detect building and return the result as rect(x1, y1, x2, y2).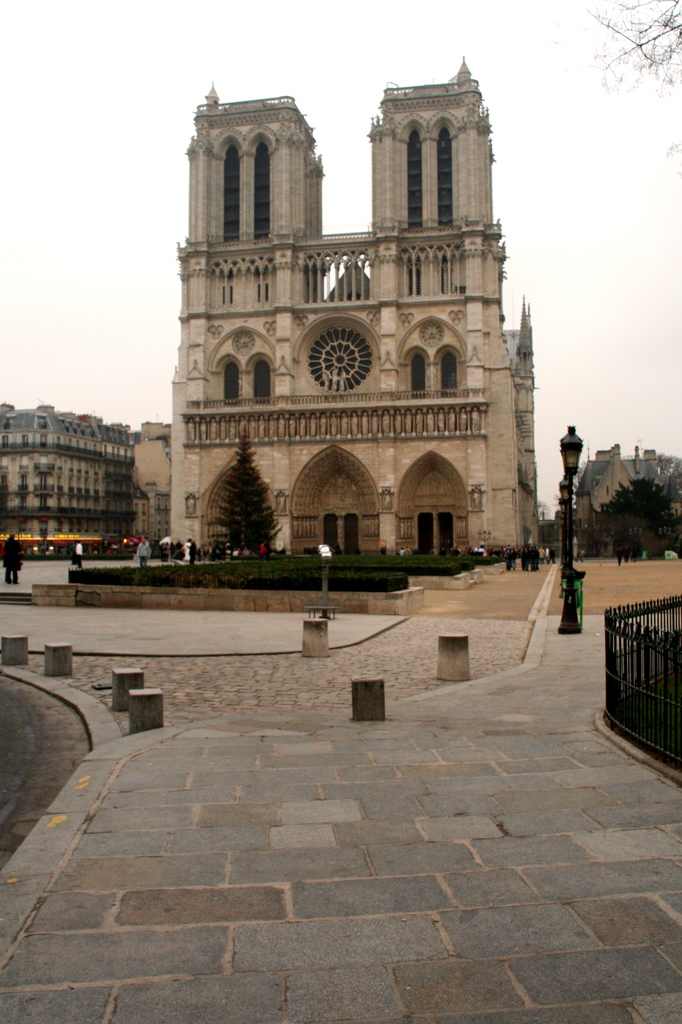
rect(0, 402, 133, 563).
